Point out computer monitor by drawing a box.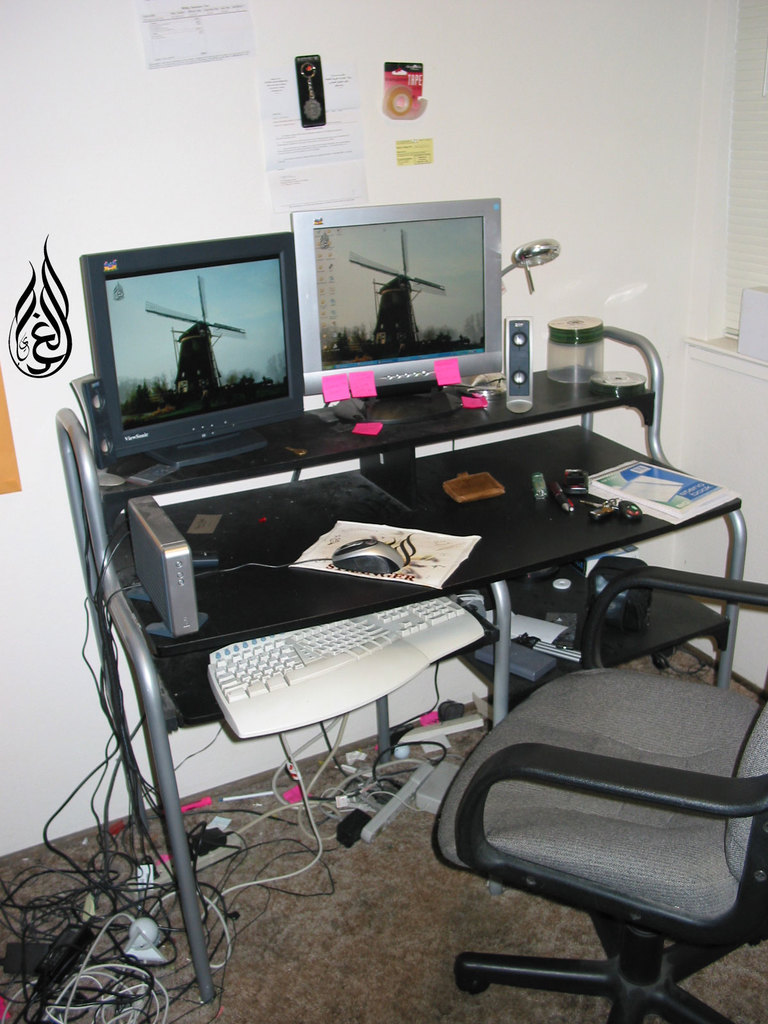
rect(287, 195, 511, 431).
